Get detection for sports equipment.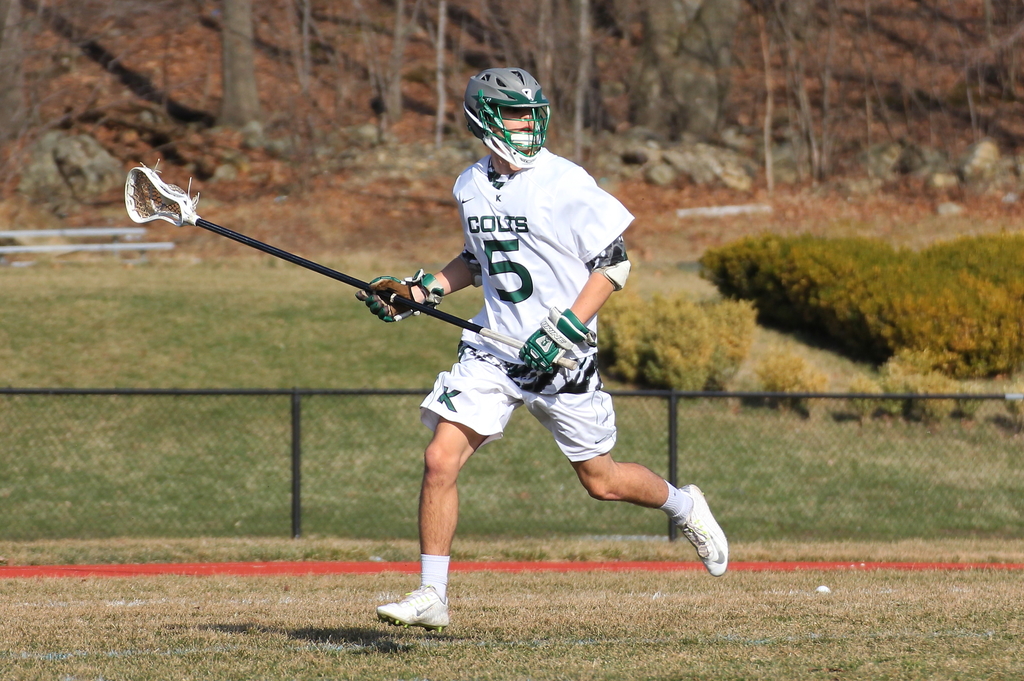
Detection: BBox(514, 298, 600, 382).
